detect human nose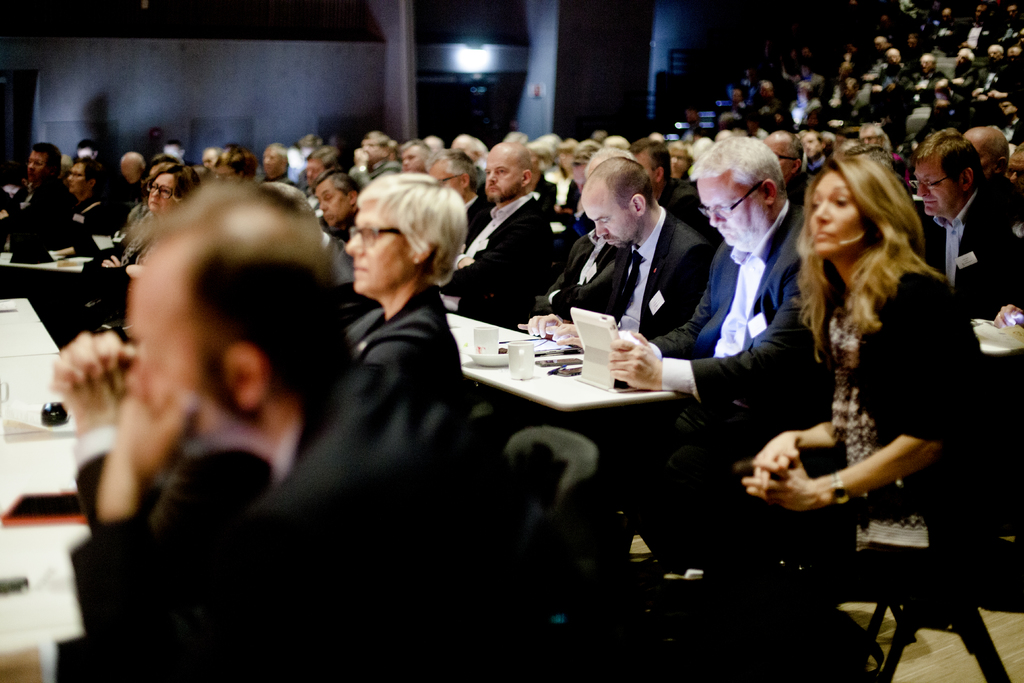
select_region(709, 208, 730, 226)
